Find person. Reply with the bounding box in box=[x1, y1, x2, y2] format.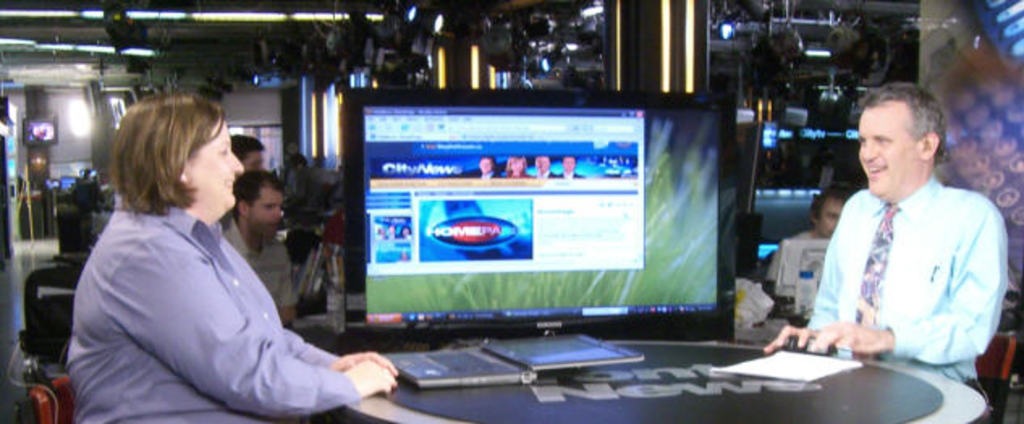
box=[311, 155, 341, 188].
